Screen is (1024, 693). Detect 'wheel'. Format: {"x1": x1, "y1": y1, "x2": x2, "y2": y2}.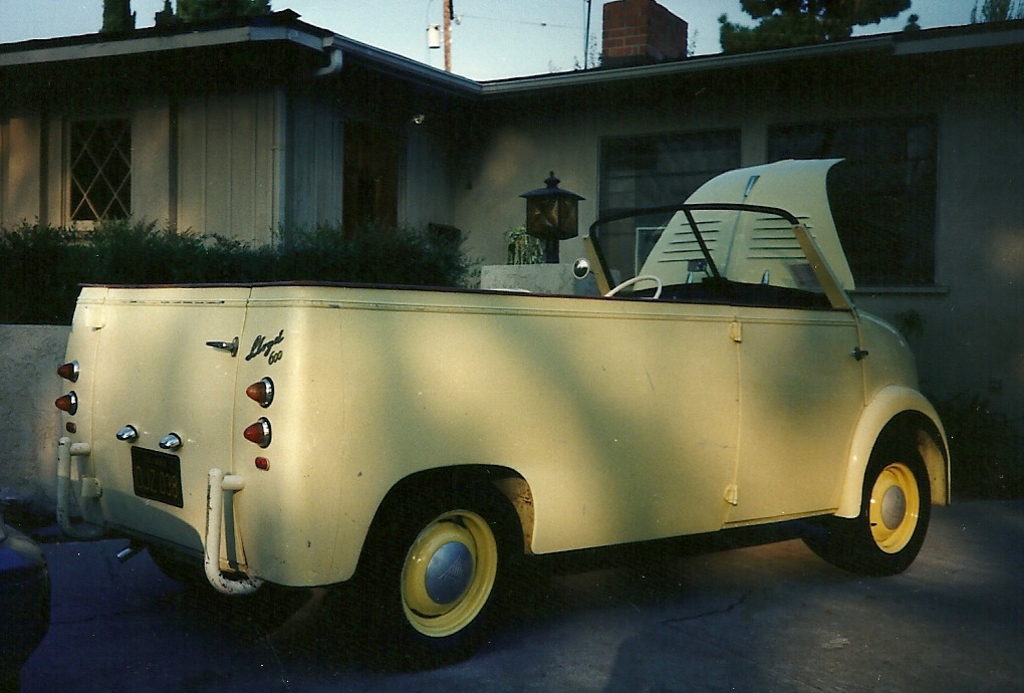
{"x1": 382, "y1": 494, "x2": 511, "y2": 649}.
